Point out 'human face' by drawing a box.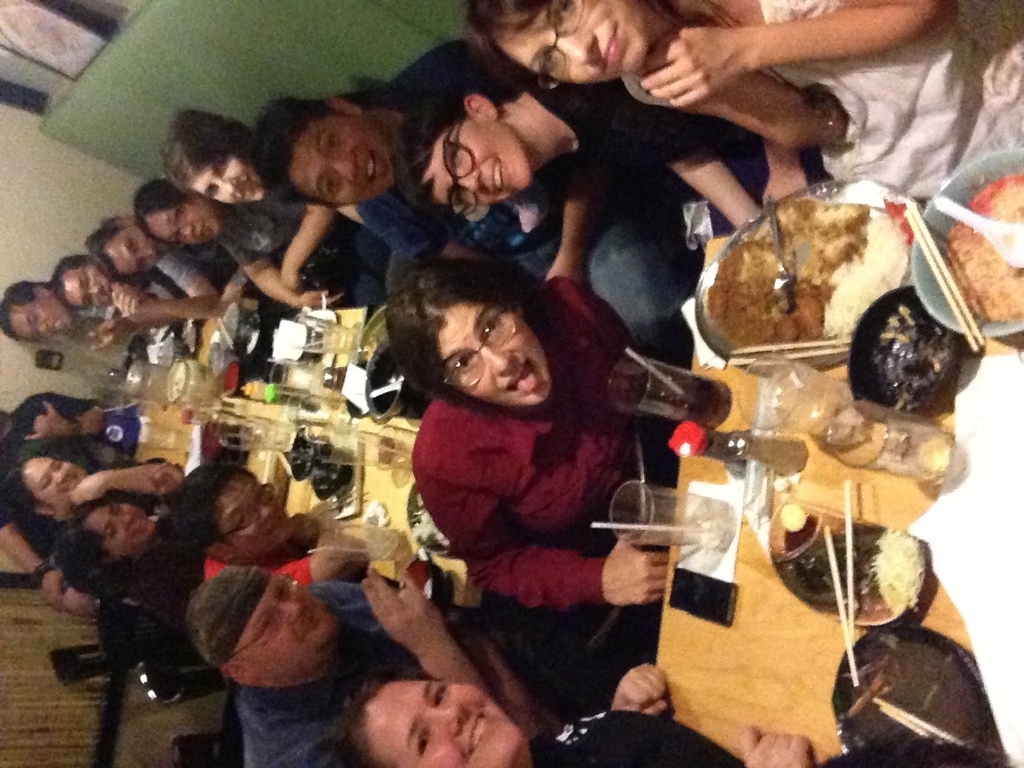
[x1=436, y1=302, x2=550, y2=406].
